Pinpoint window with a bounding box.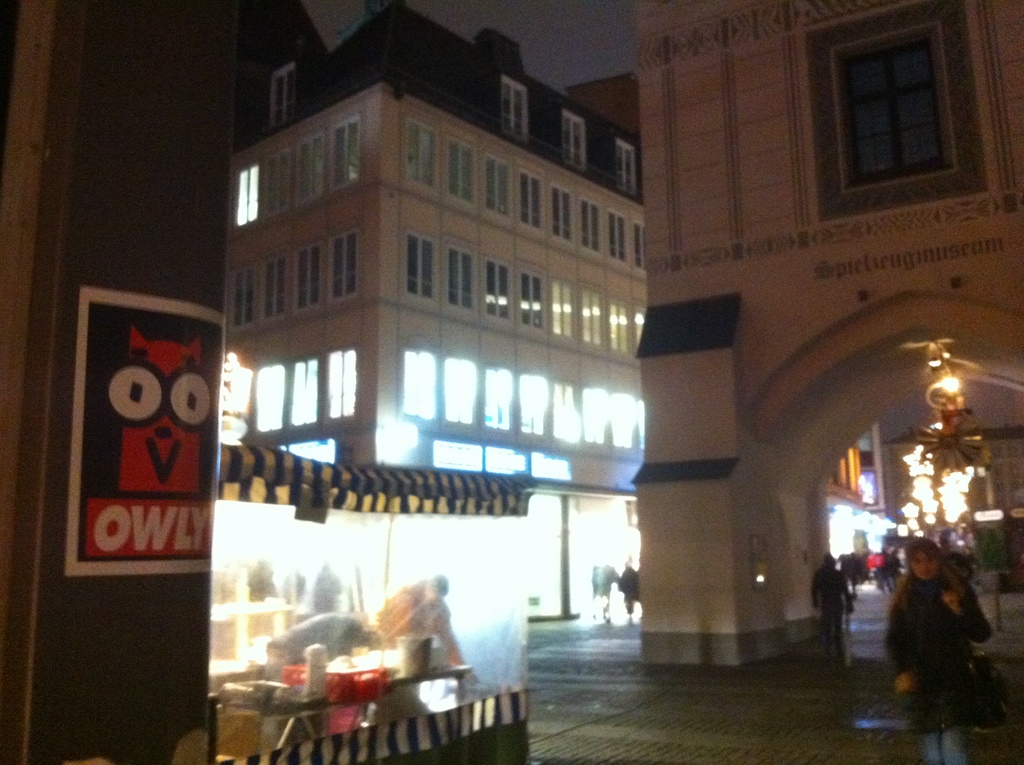
[268, 149, 287, 211].
